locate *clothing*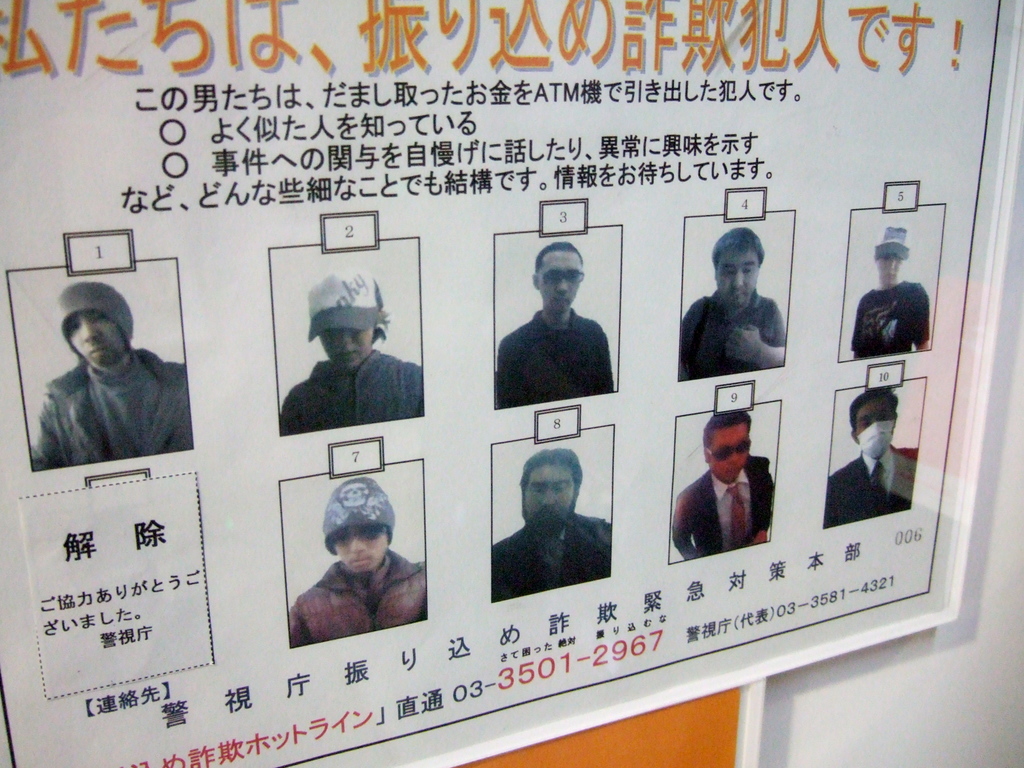
(left=282, top=335, right=428, bottom=430)
